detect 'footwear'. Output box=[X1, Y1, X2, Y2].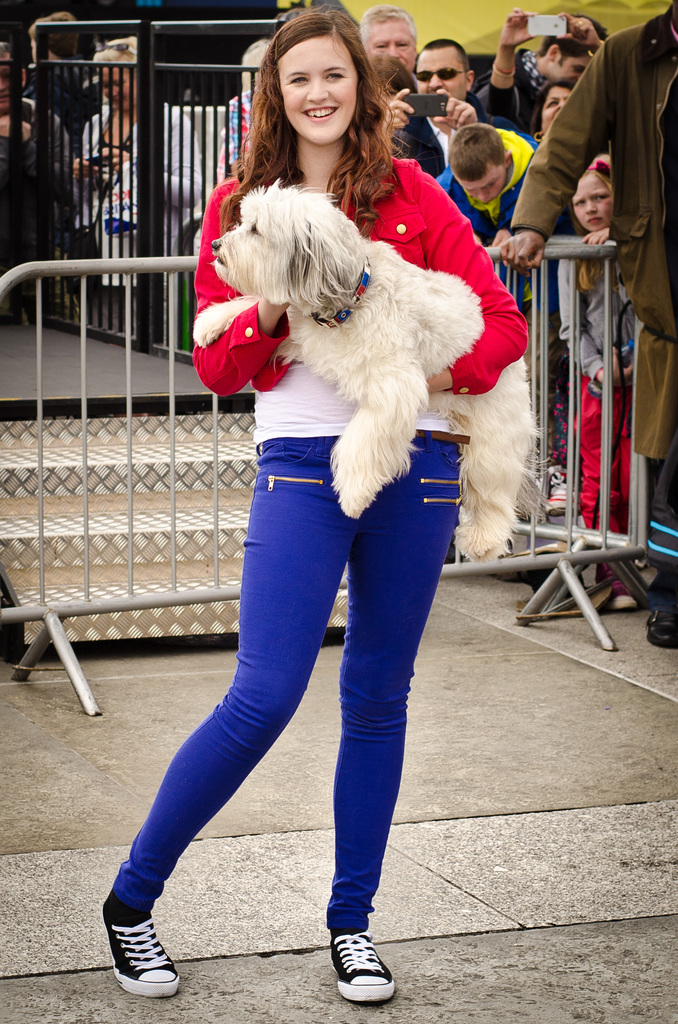
box=[643, 604, 677, 652].
